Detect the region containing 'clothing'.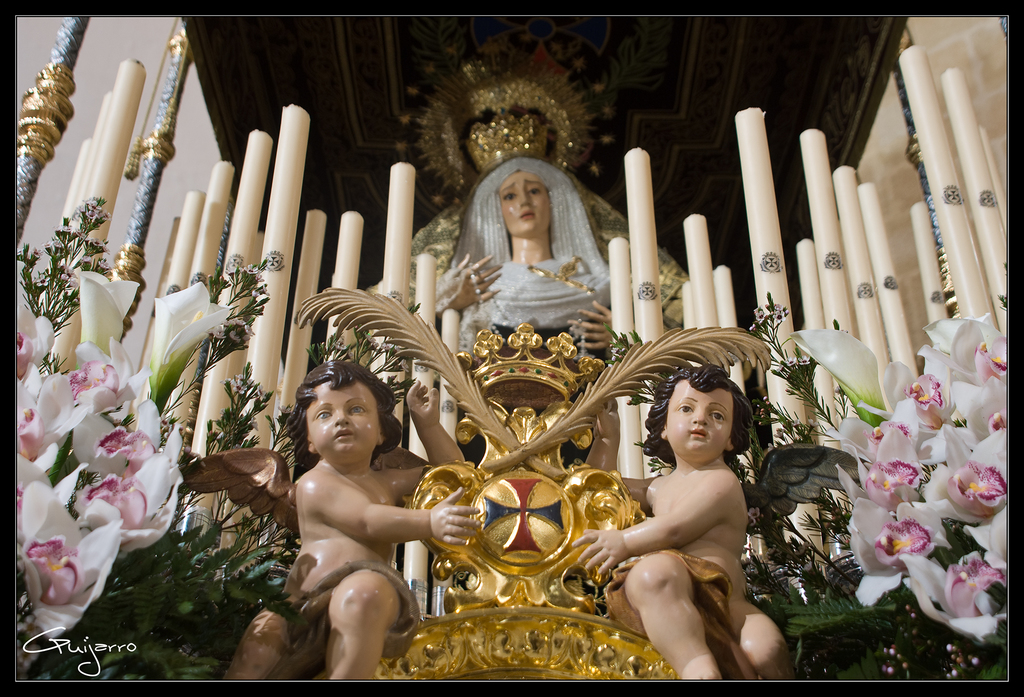
bbox=[438, 176, 623, 327].
